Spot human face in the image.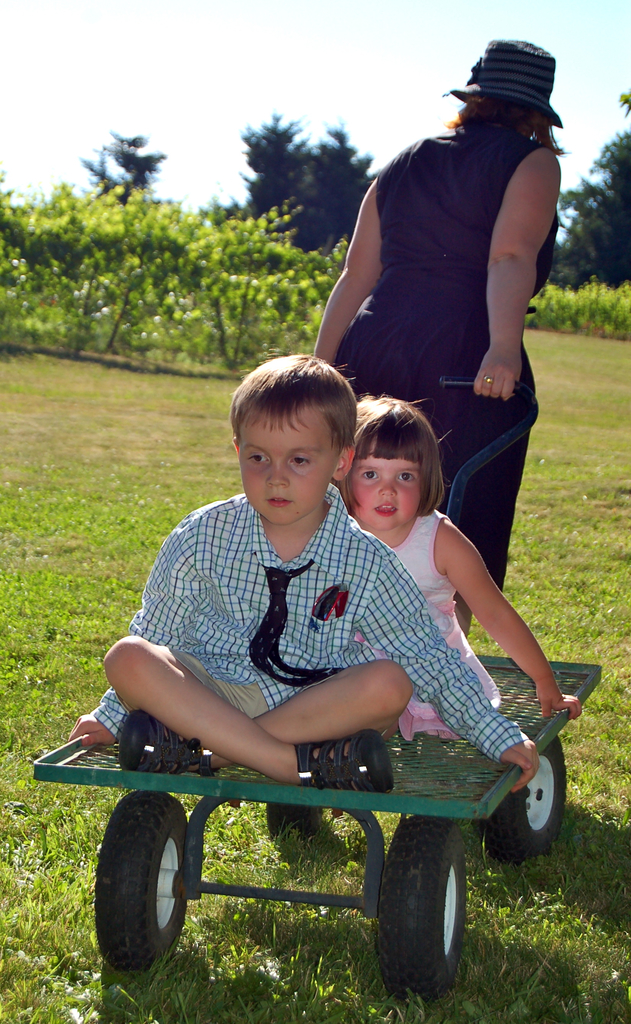
human face found at locate(348, 456, 420, 533).
